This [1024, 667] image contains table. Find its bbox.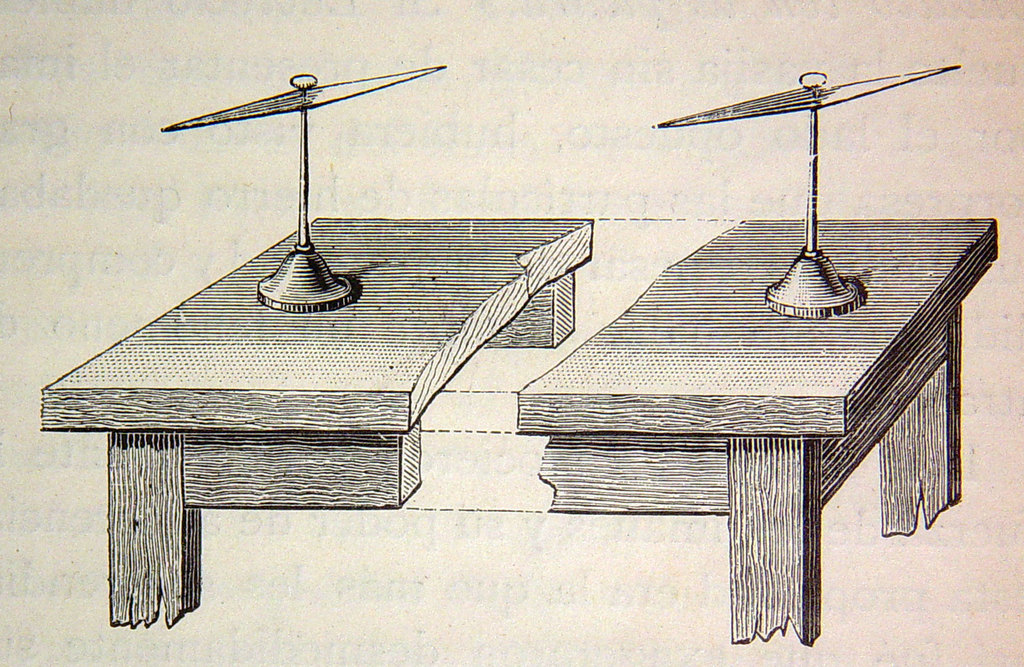
box(42, 221, 596, 629).
